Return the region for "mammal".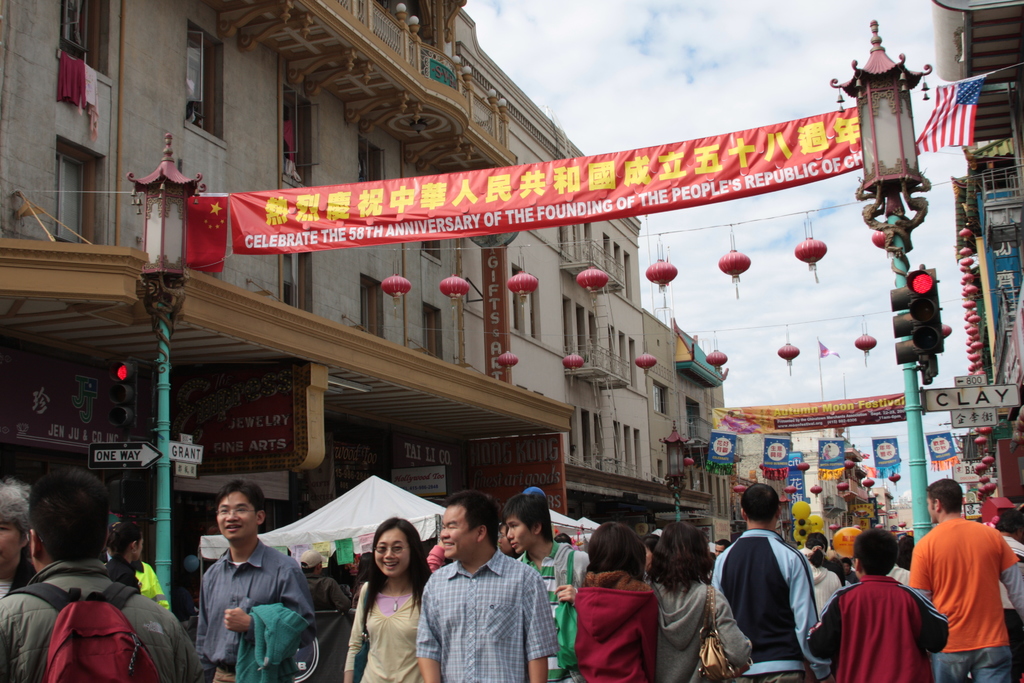
crop(342, 515, 426, 682).
